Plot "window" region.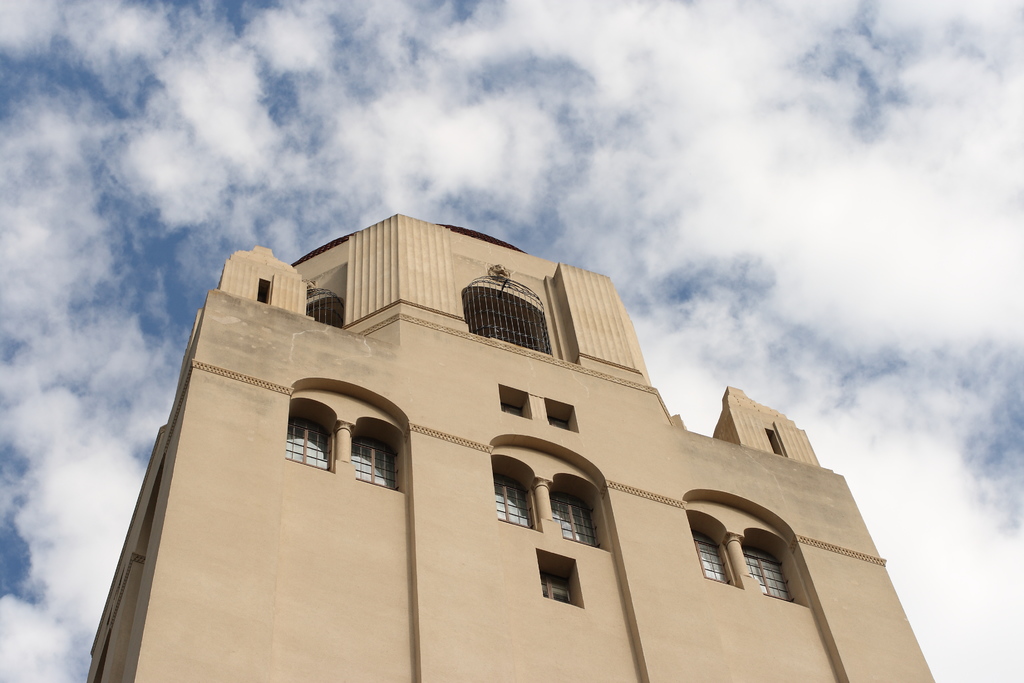
Plotted at <box>695,531,729,587</box>.
